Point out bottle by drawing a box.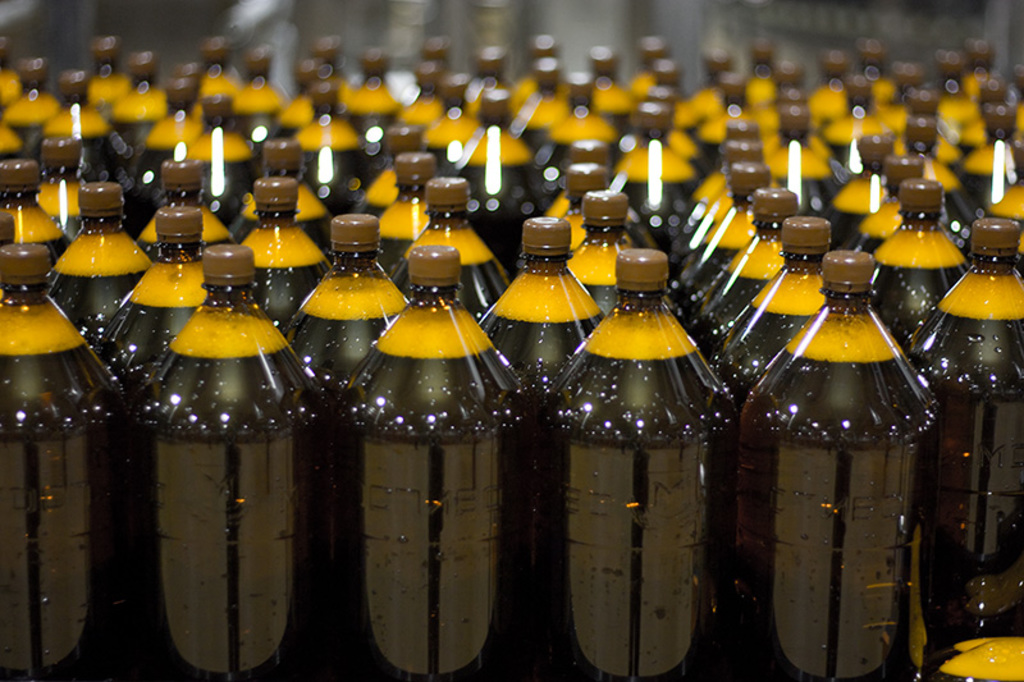
(x1=244, y1=180, x2=328, y2=331).
